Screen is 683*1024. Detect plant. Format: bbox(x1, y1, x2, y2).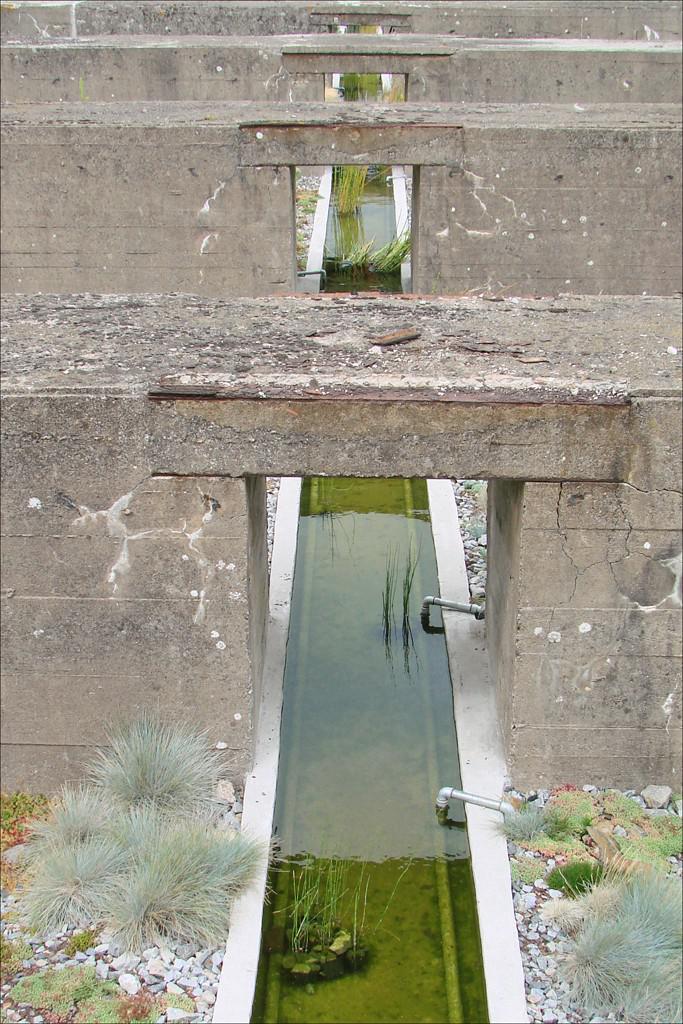
bbox(373, 231, 410, 272).
